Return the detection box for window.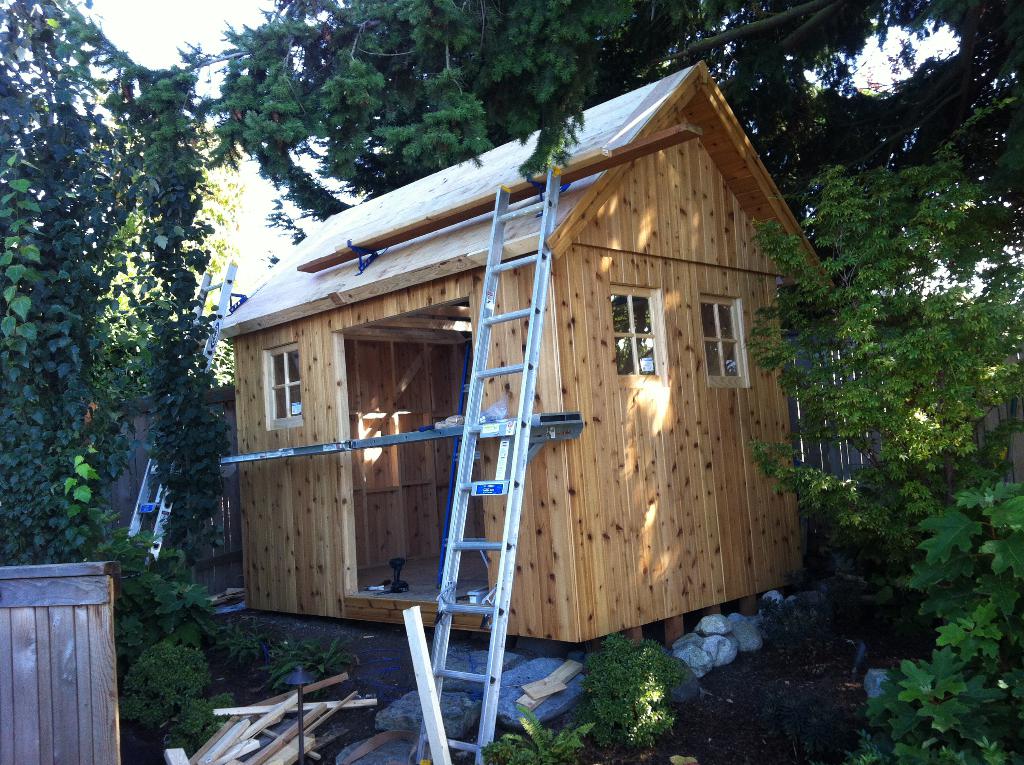
<bbox>702, 278, 757, 389</bbox>.
